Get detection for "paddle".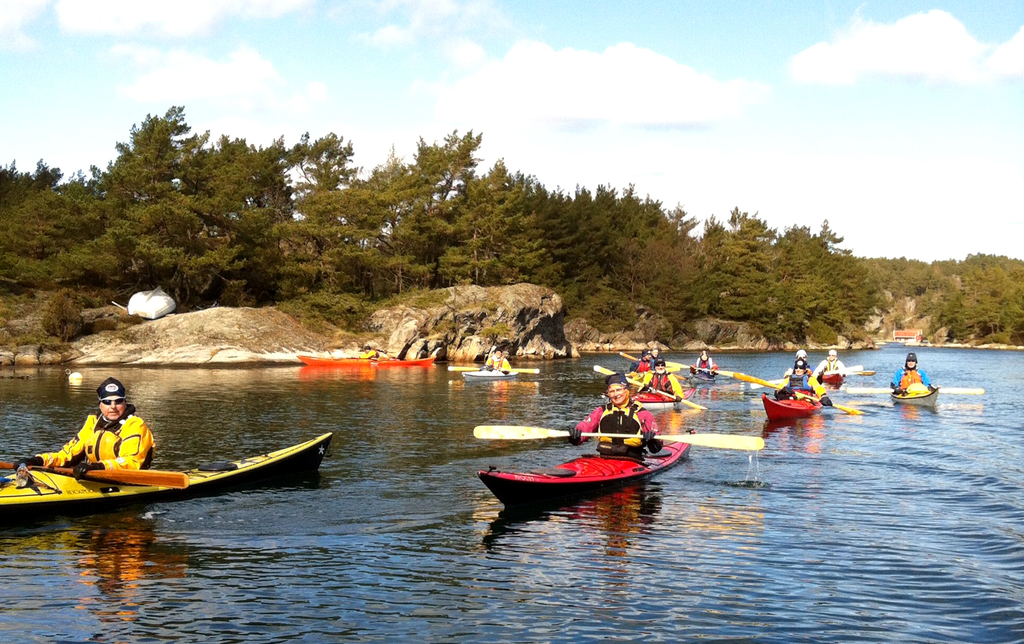
Detection: Rect(596, 366, 703, 411).
